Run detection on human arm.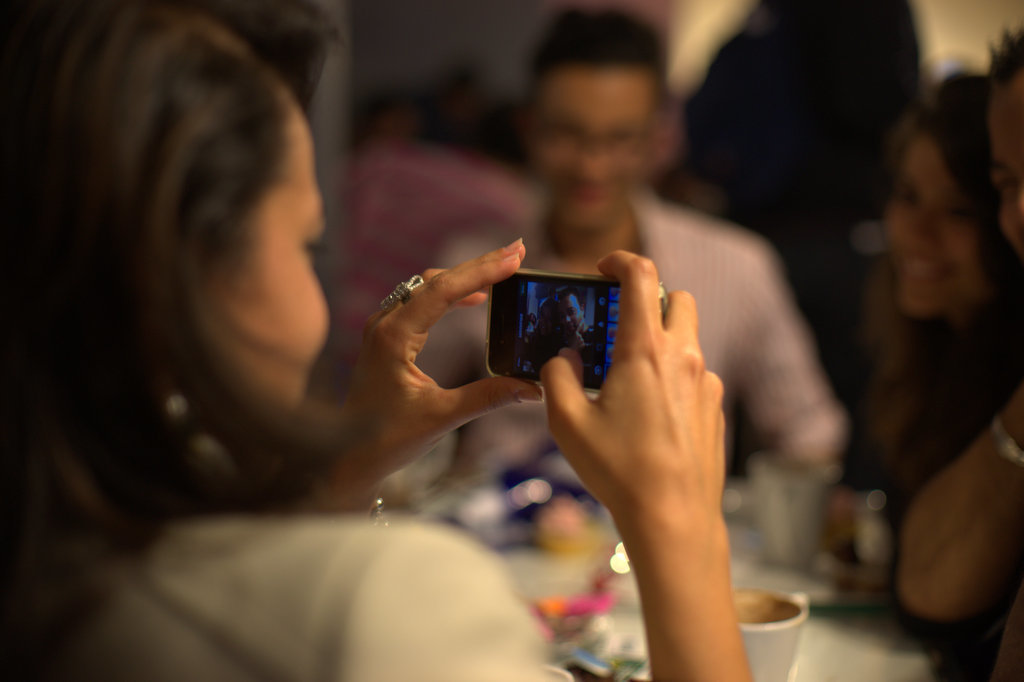
Result: l=918, t=391, r=1023, b=624.
